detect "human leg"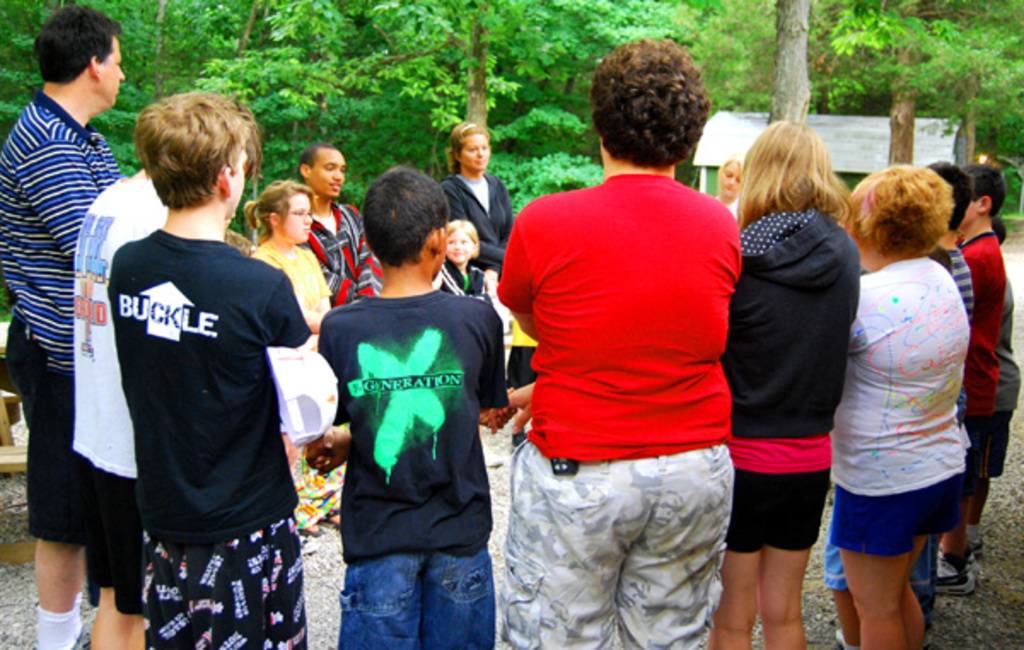
(628,449,730,648)
